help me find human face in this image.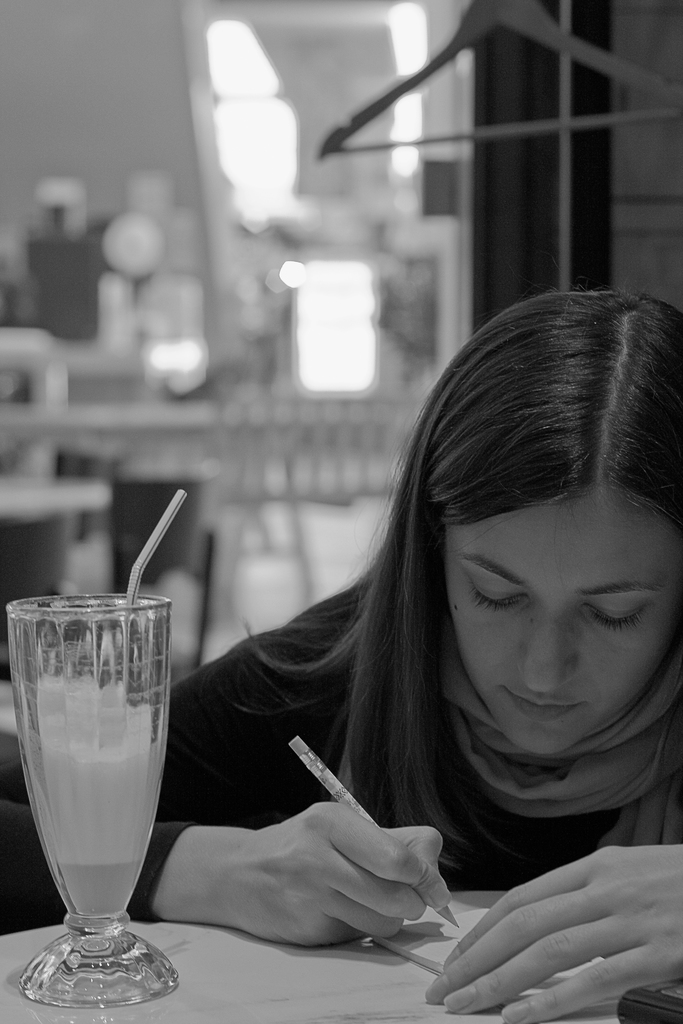
Found it: Rect(448, 512, 682, 753).
